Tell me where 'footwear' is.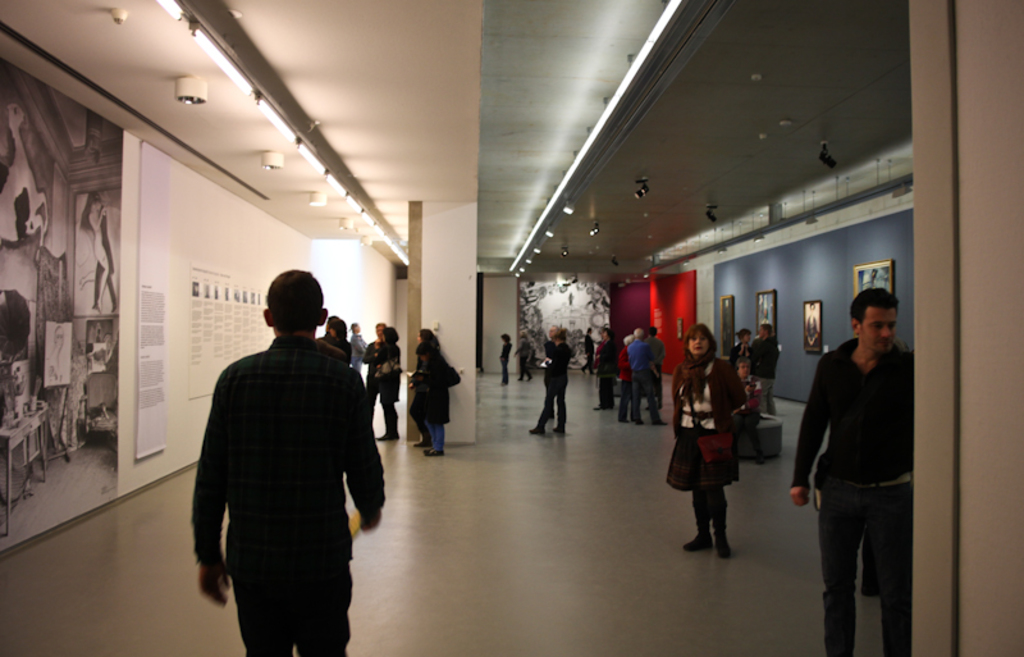
'footwear' is at Rect(424, 448, 440, 455).
